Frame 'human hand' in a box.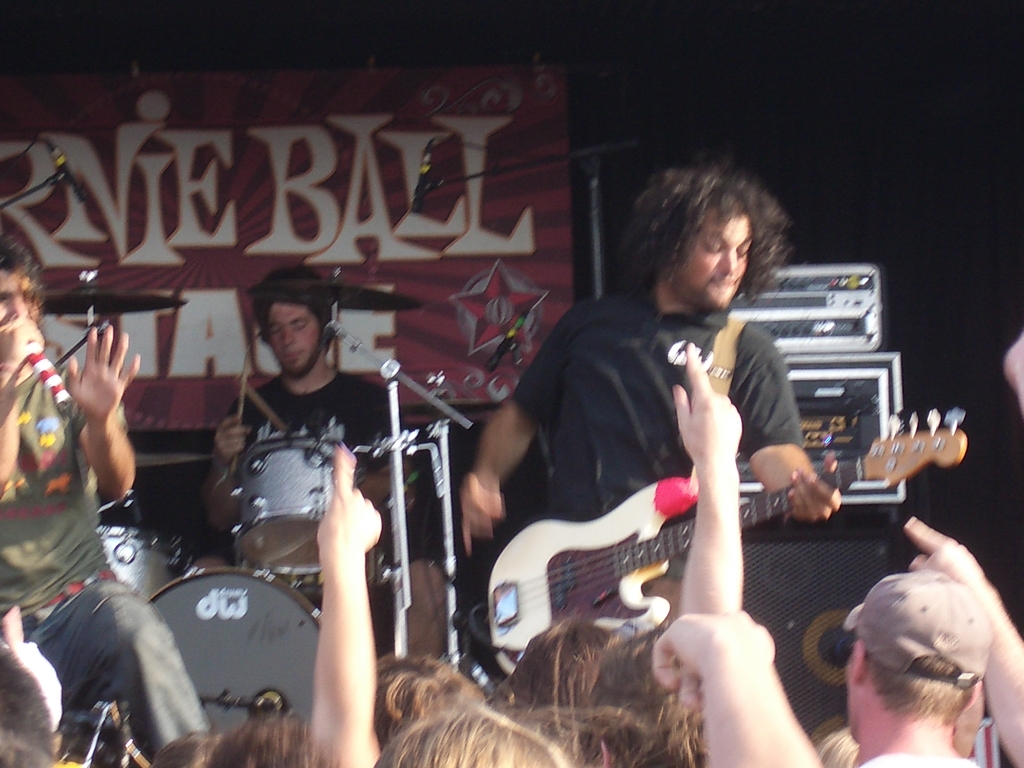
box=[783, 449, 844, 525].
